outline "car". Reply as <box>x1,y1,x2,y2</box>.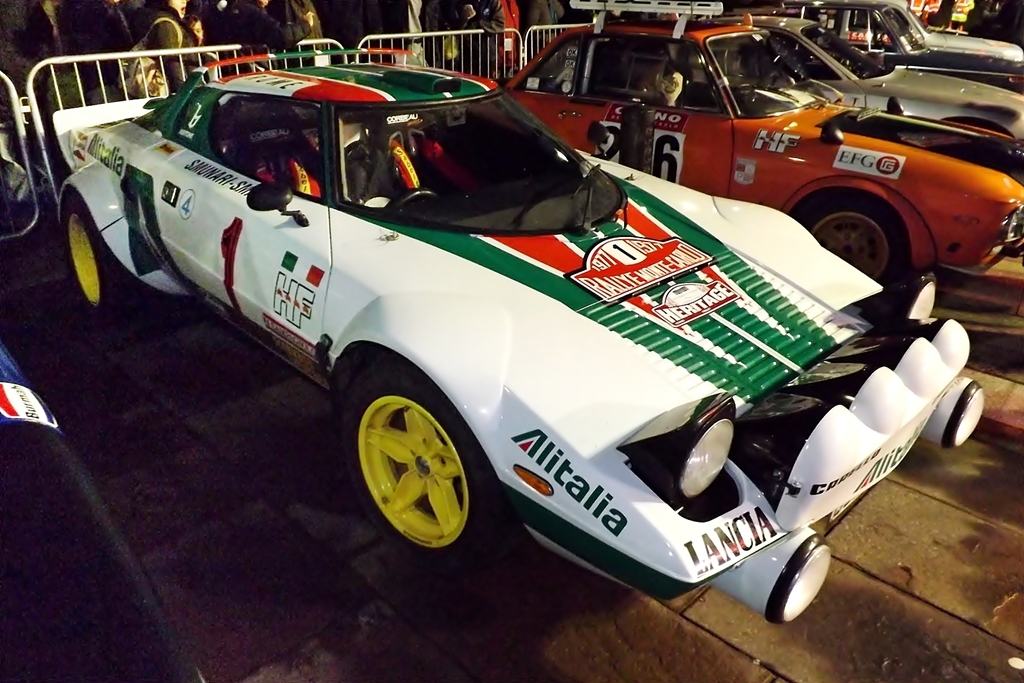
<box>698,17,1023,150</box>.
